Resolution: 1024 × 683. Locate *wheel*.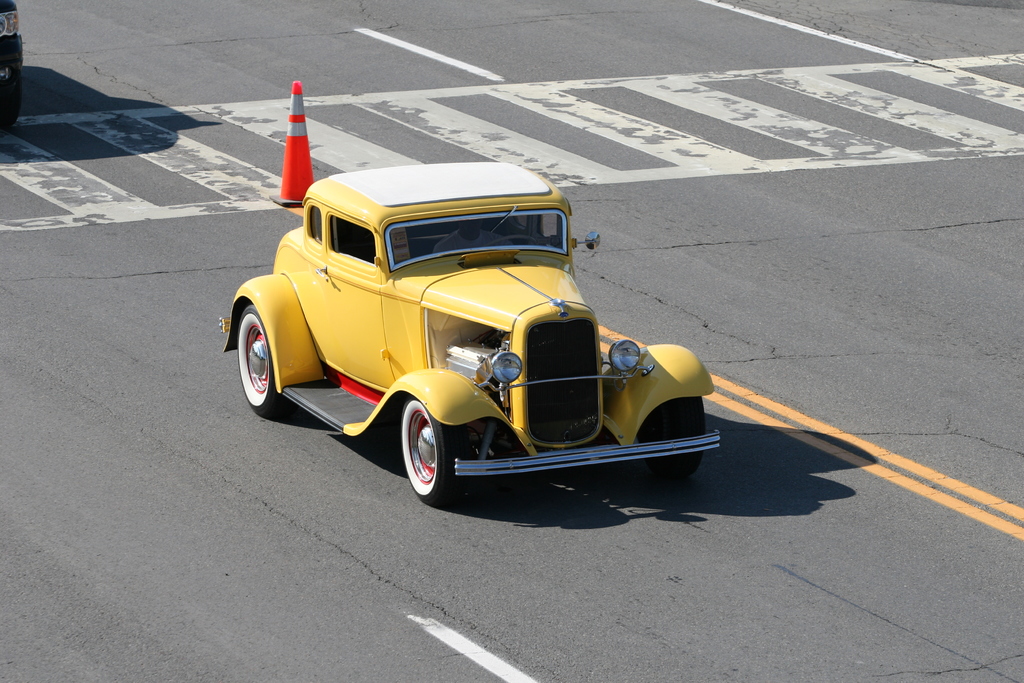
0 50 24 137.
